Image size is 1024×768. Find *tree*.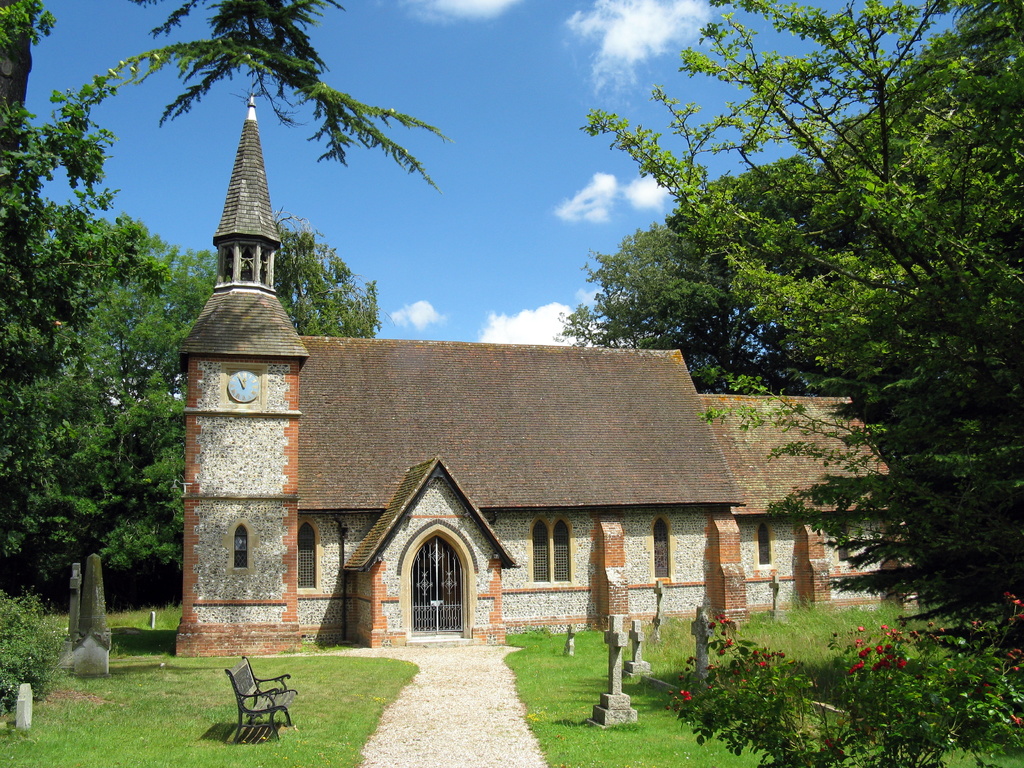
bbox=[79, 0, 447, 202].
